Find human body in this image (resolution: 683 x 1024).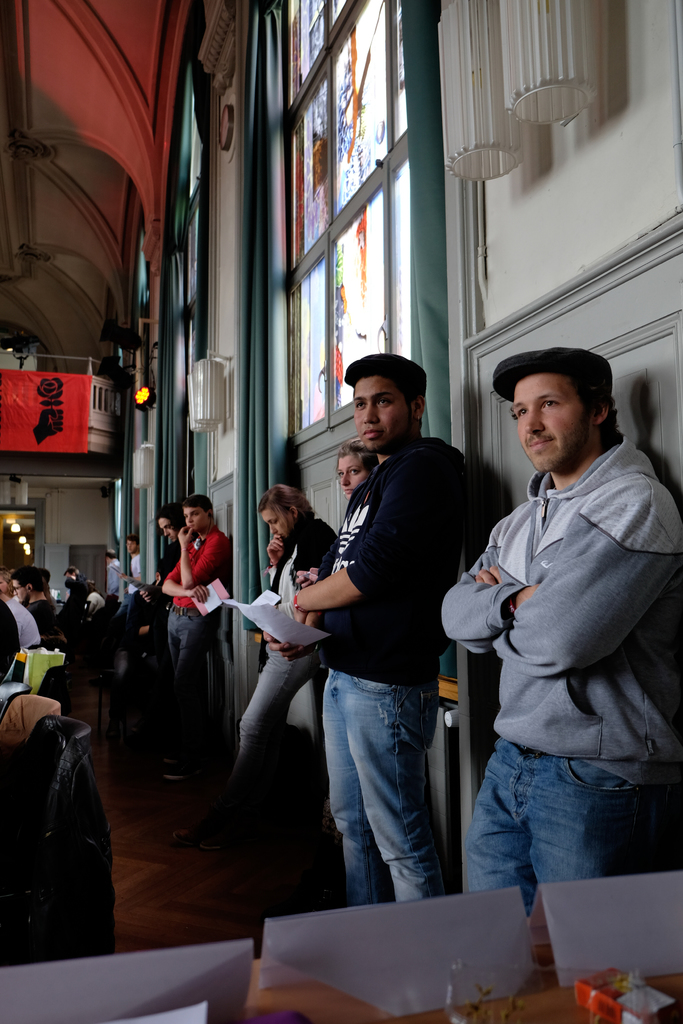
bbox=(307, 360, 476, 925).
